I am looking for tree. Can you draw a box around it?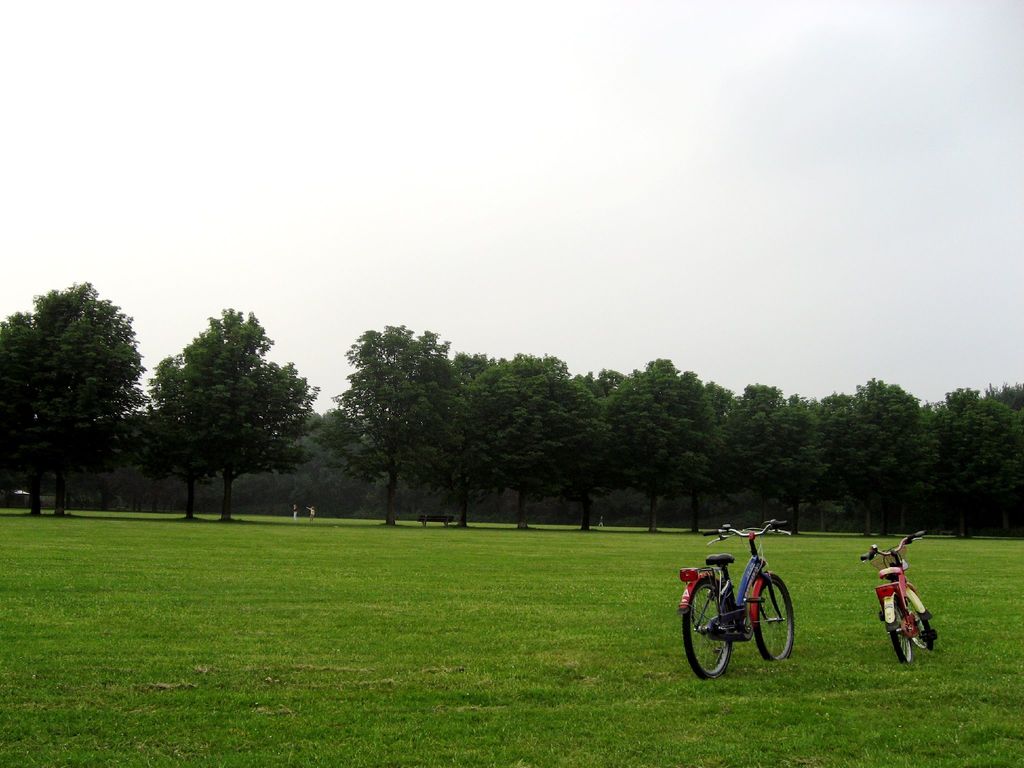
Sure, the bounding box is (left=130, top=303, right=305, bottom=525).
